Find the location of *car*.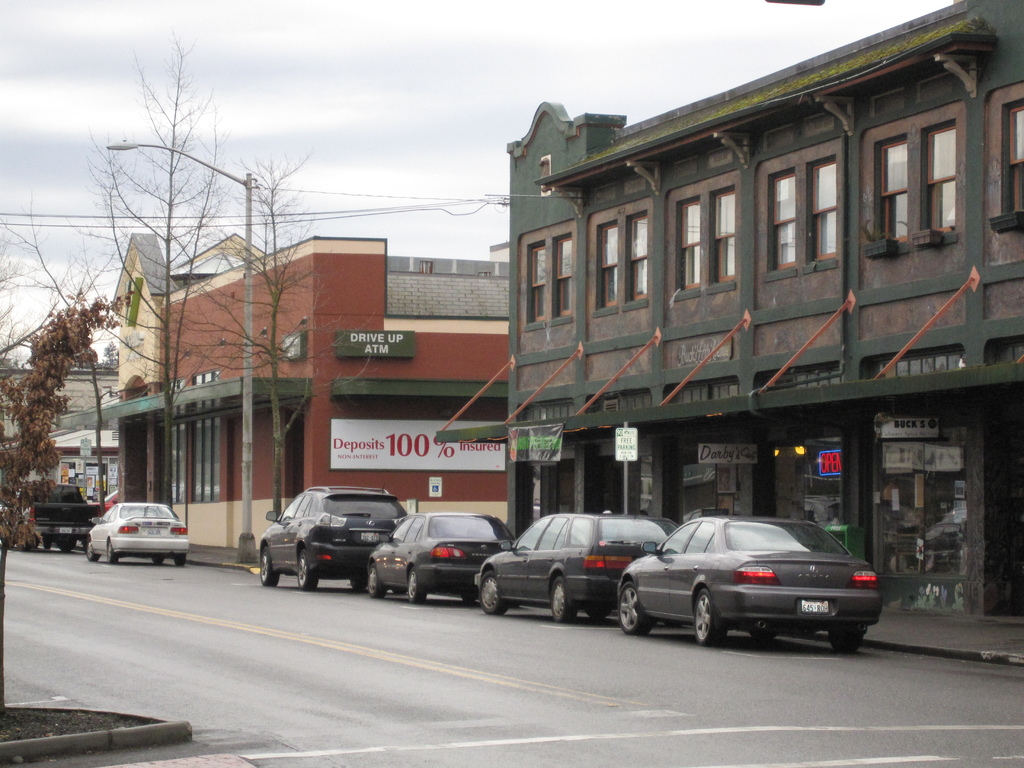
Location: box(369, 511, 517, 604).
